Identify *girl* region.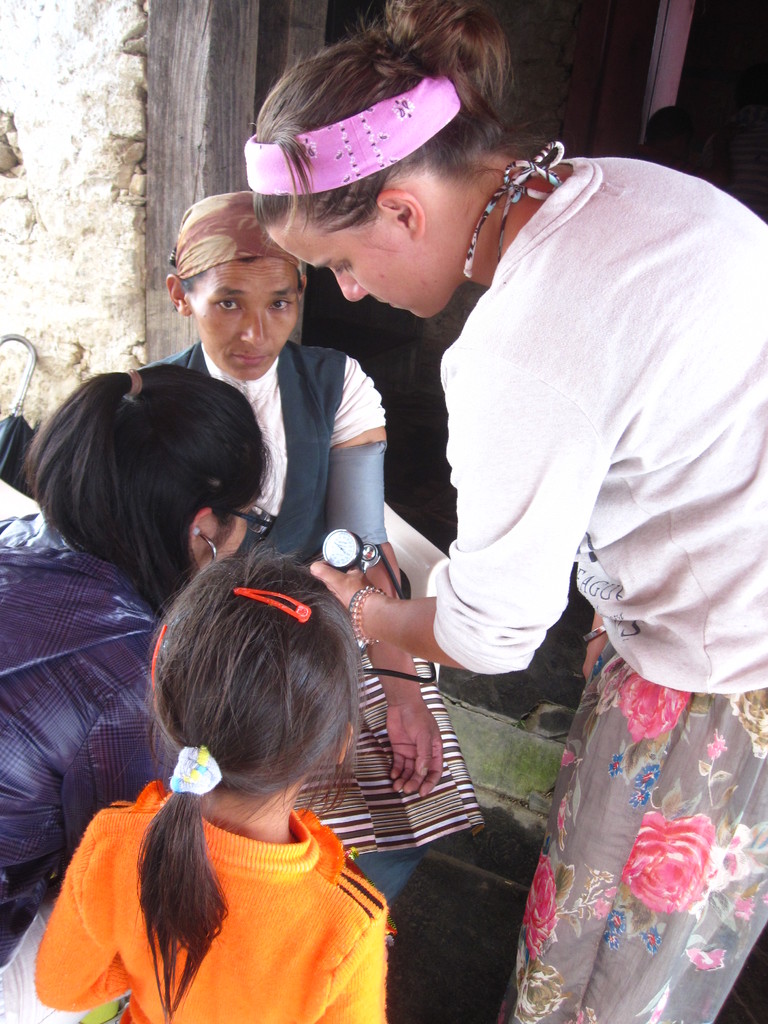
Region: select_region(34, 541, 386, 1023).
